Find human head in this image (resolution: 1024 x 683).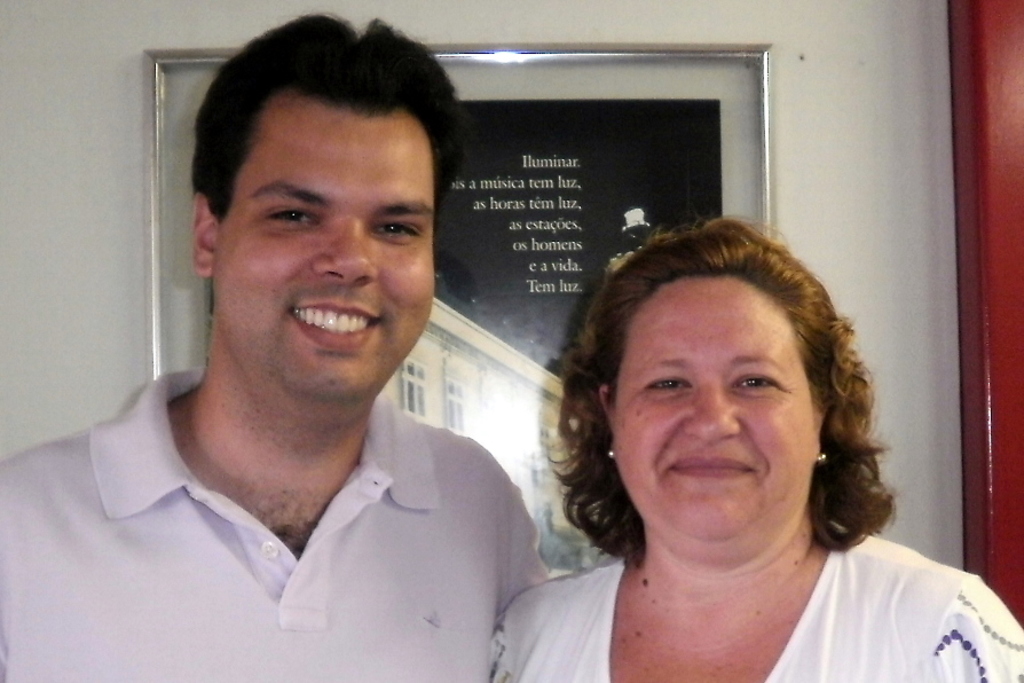
box=[173, 15, 464, 397].
